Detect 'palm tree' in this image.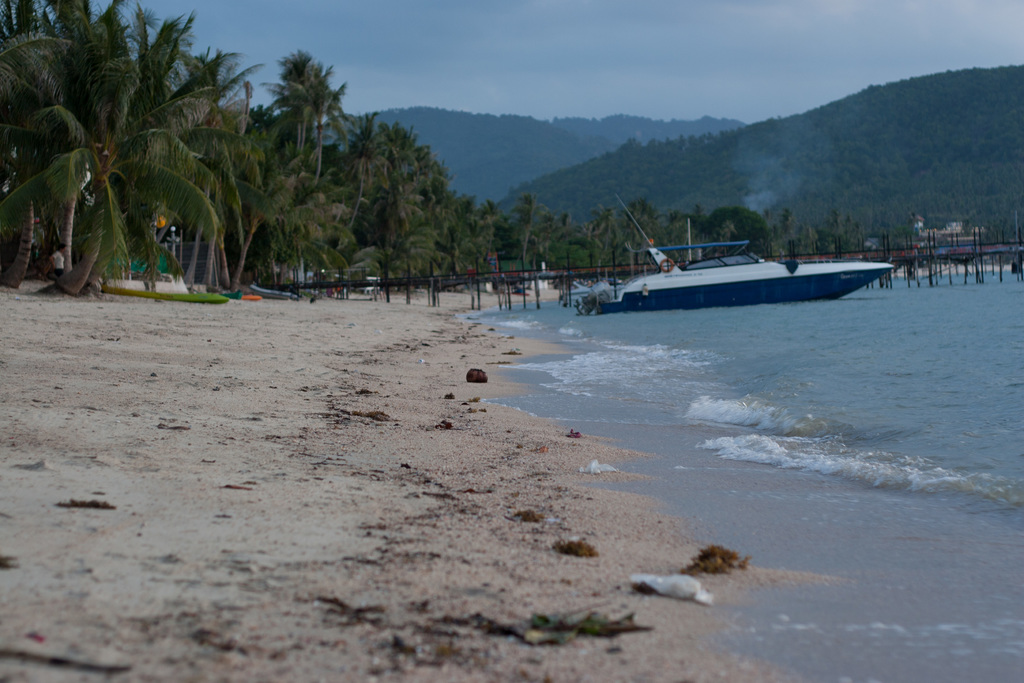
Detection: [232, 100, 303, 273].
